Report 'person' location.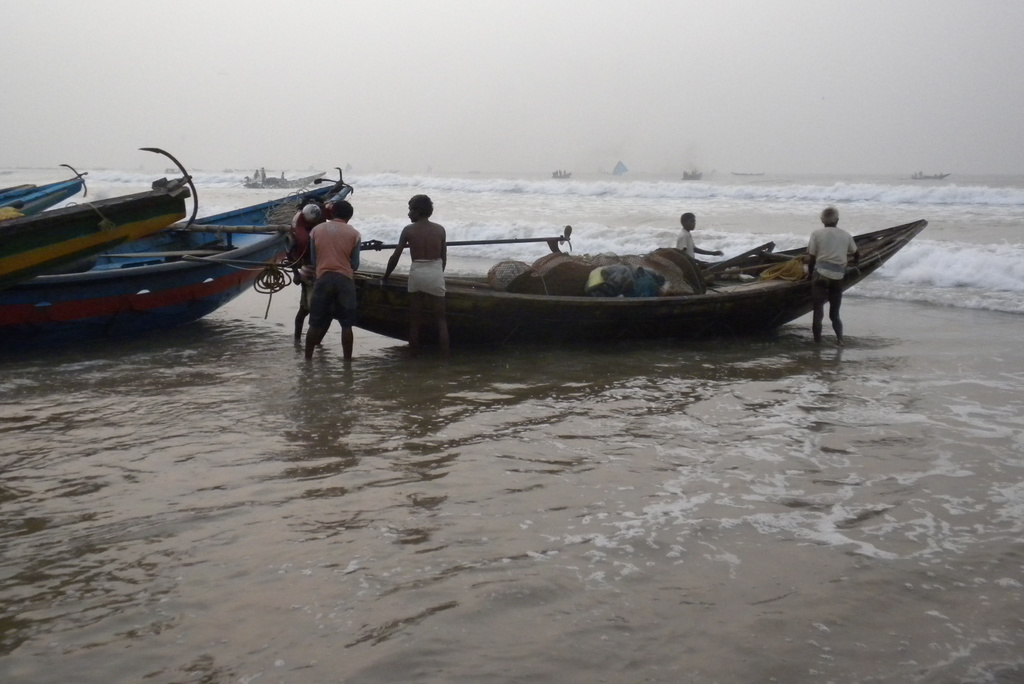
Report: {"left": 243, "top": 174, "right": 250, "bottom": 185}.
